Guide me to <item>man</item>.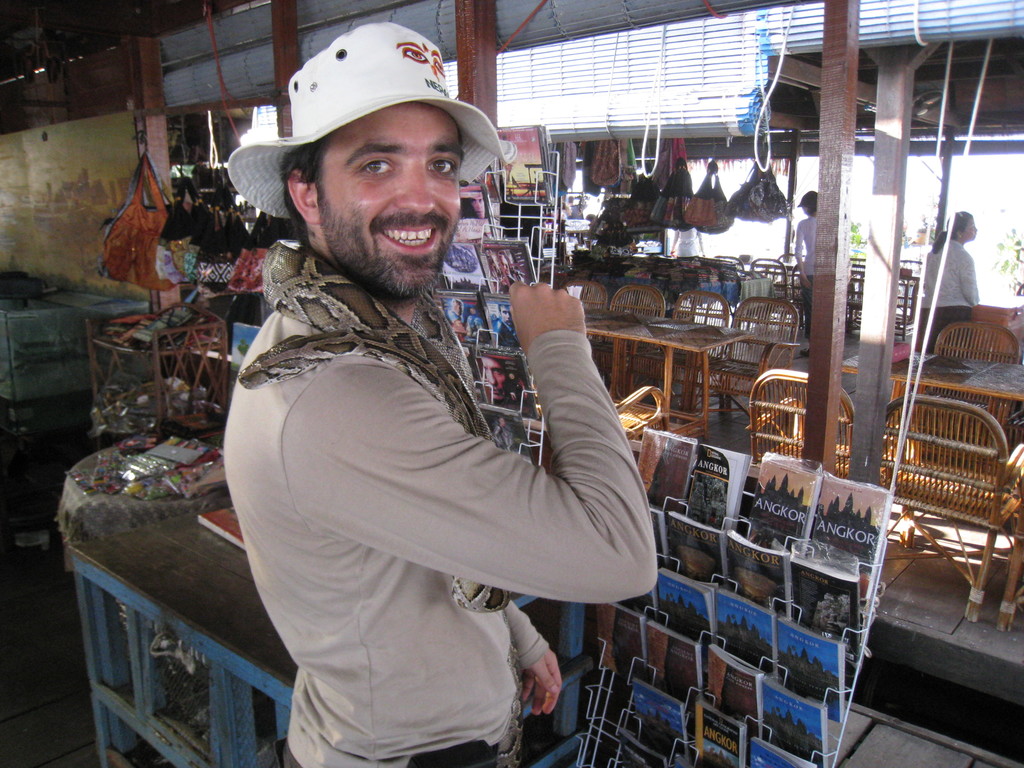
Guidance: rect(446, 300, 465, 321).
